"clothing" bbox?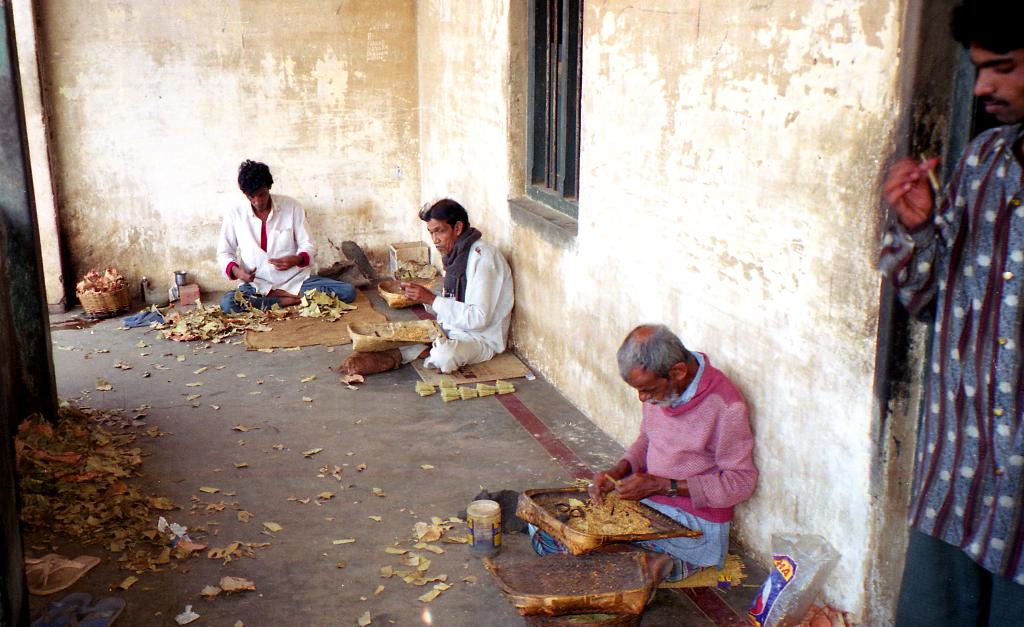
bbox=[512, 338, 752, 557]
